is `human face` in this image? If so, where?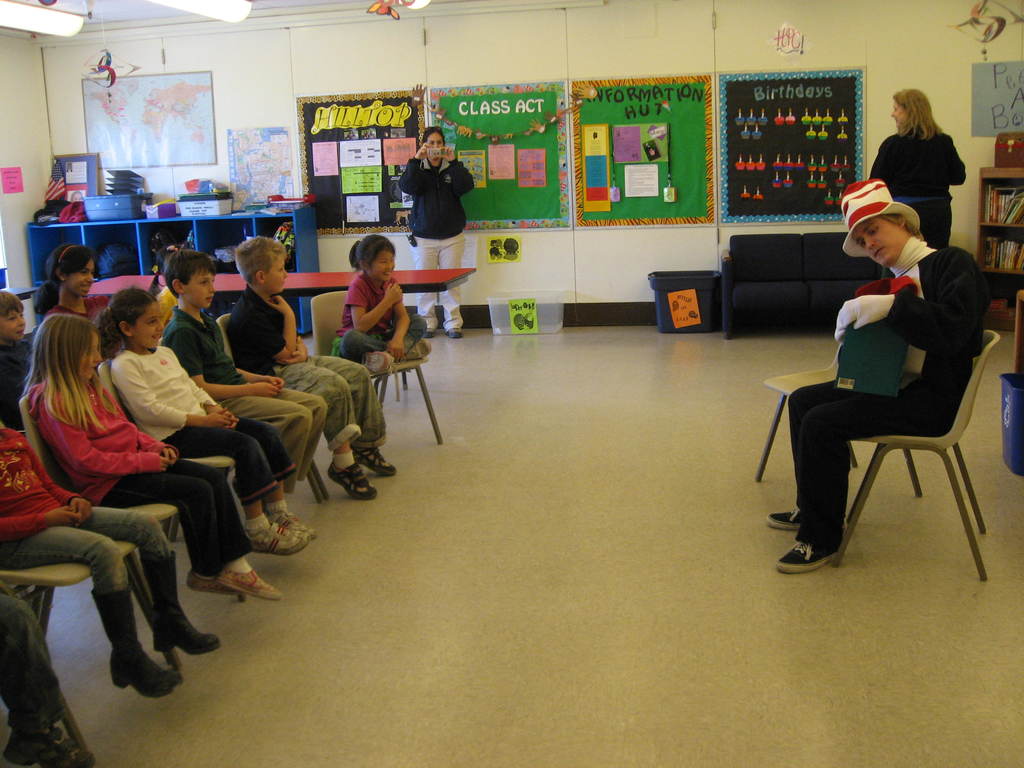
Yes, at box(64, 259, 96, 299).
